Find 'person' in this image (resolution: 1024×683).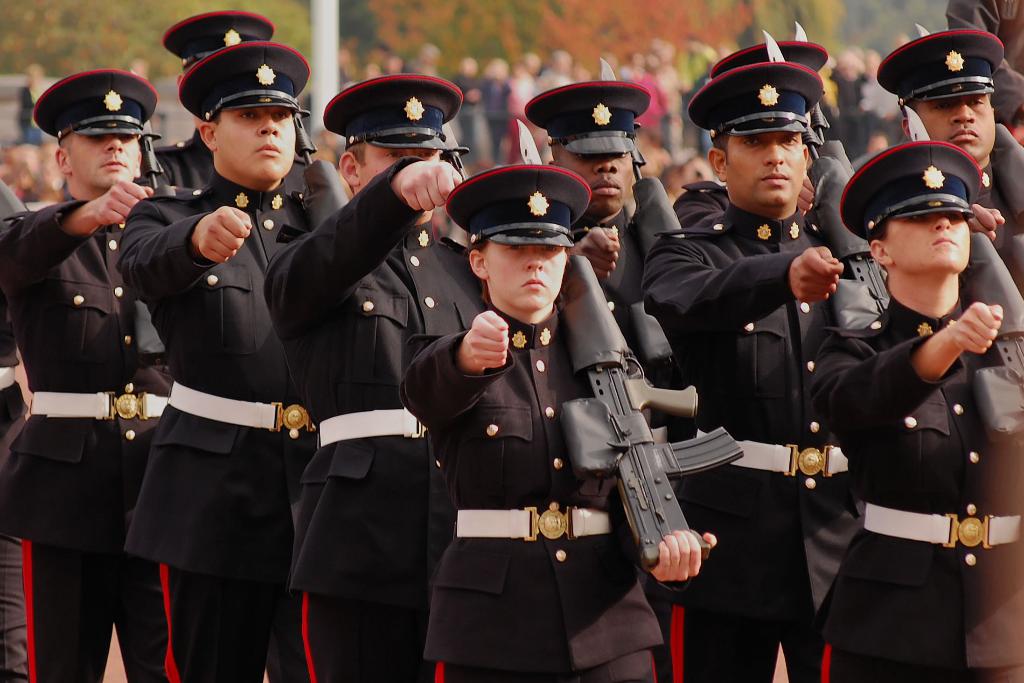
[420, 180, 719, 682].
